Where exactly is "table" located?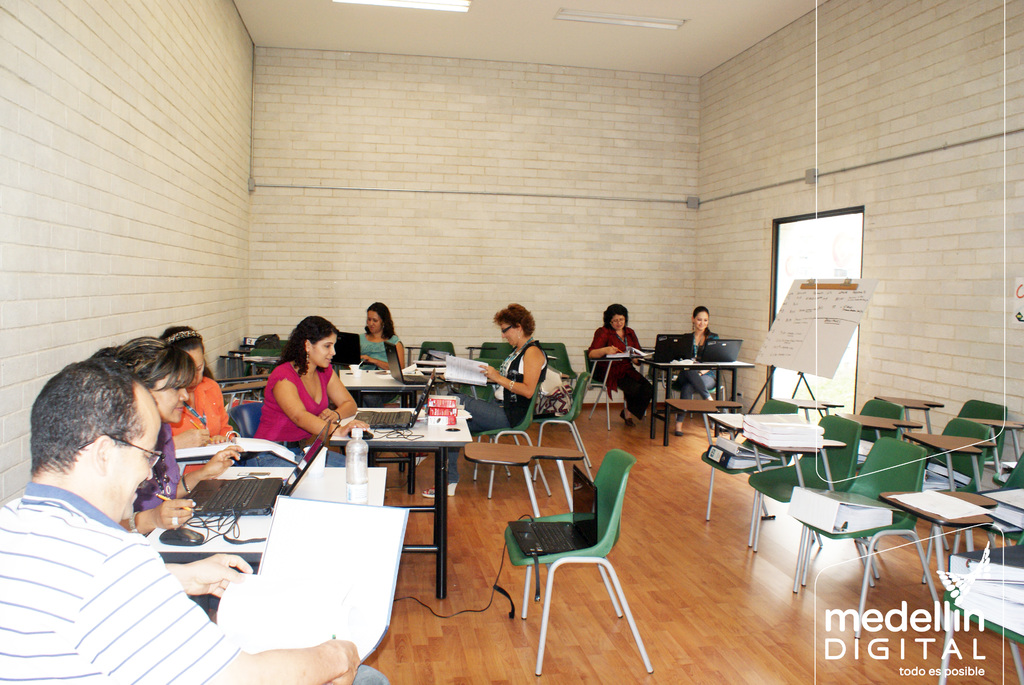
Its bounding box is Rect(346, 358, 446, 401).
